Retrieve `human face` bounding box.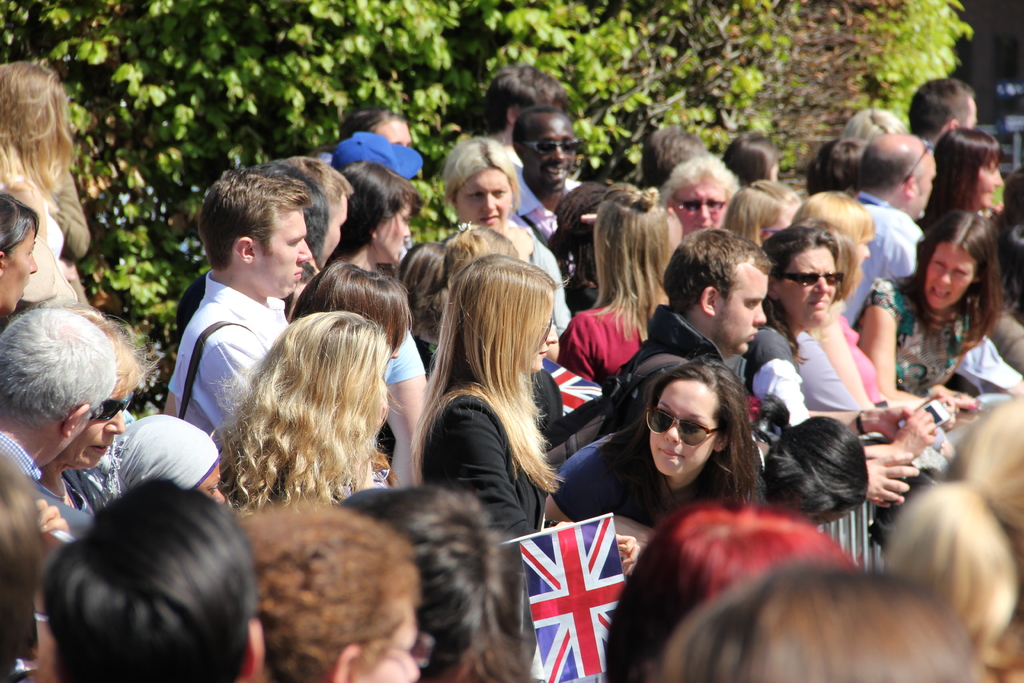
Bounding box: (x1=671, y1=176, x2=730, y2=227).
